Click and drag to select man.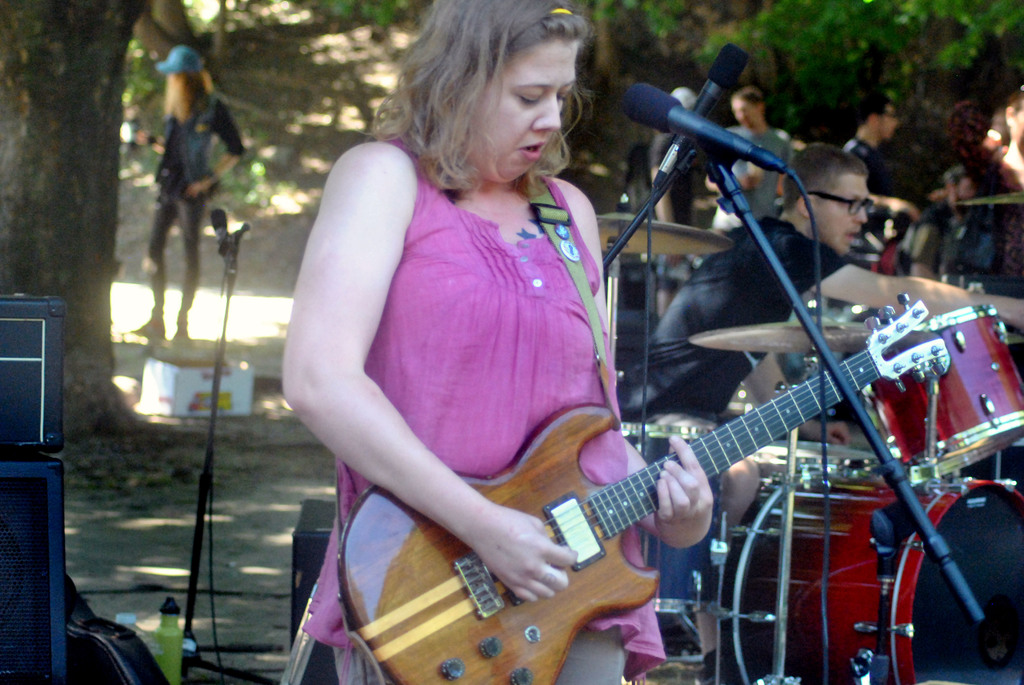
Selection: (837, 93, 924, 252).
